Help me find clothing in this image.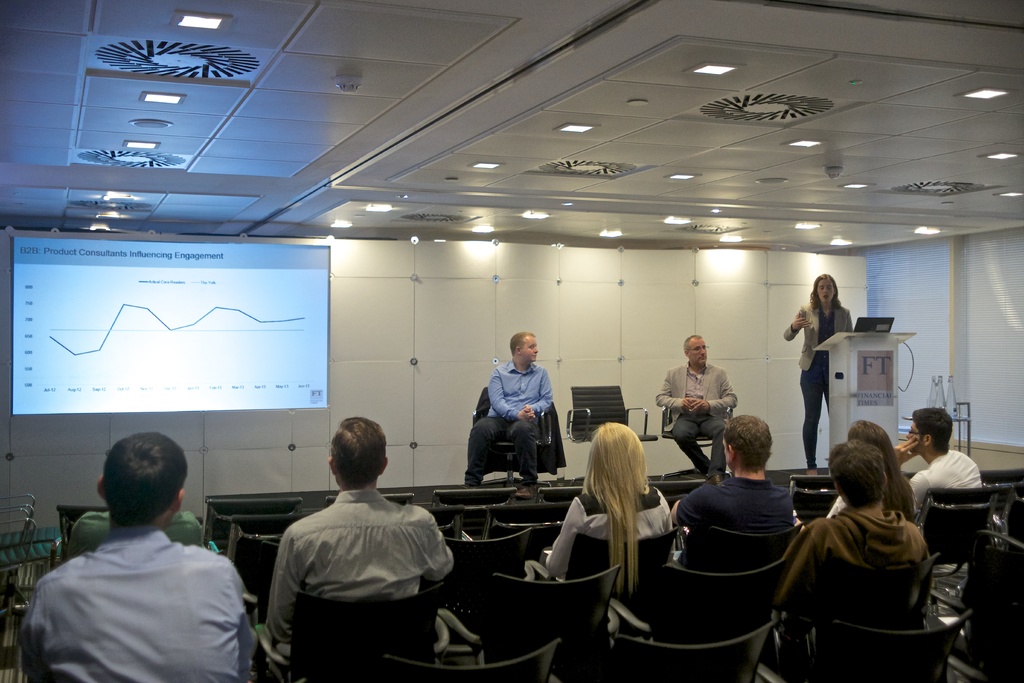
Found it: box=[824, 496, 850, 520].
